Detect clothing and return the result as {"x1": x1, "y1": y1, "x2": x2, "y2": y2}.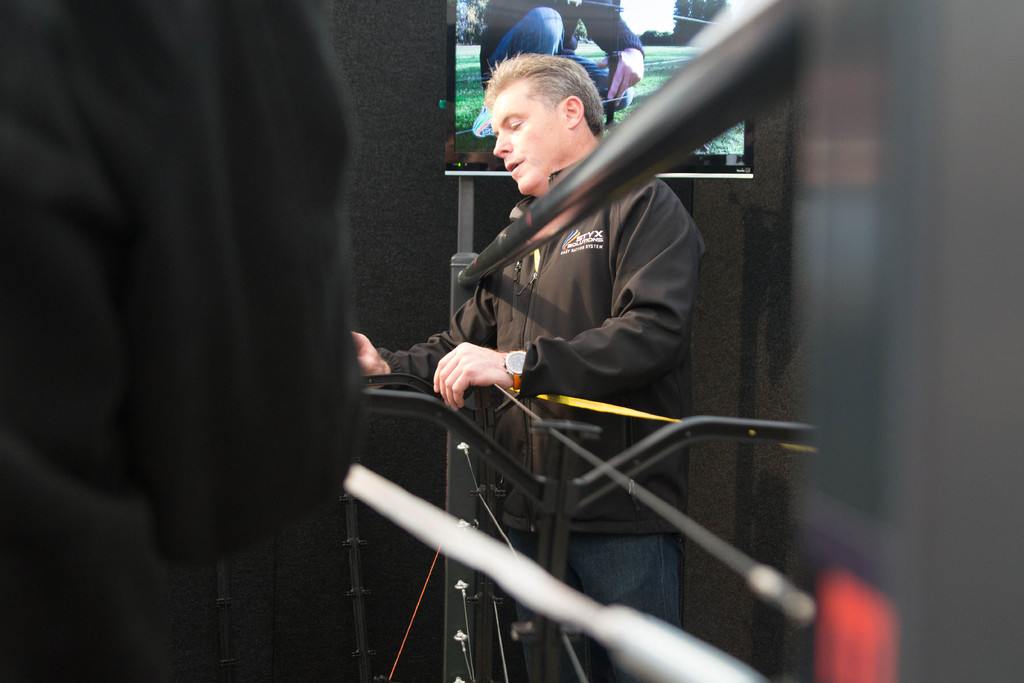
{"x1": 486, "y1": 0, "x2": 645, "y2": 89}.
